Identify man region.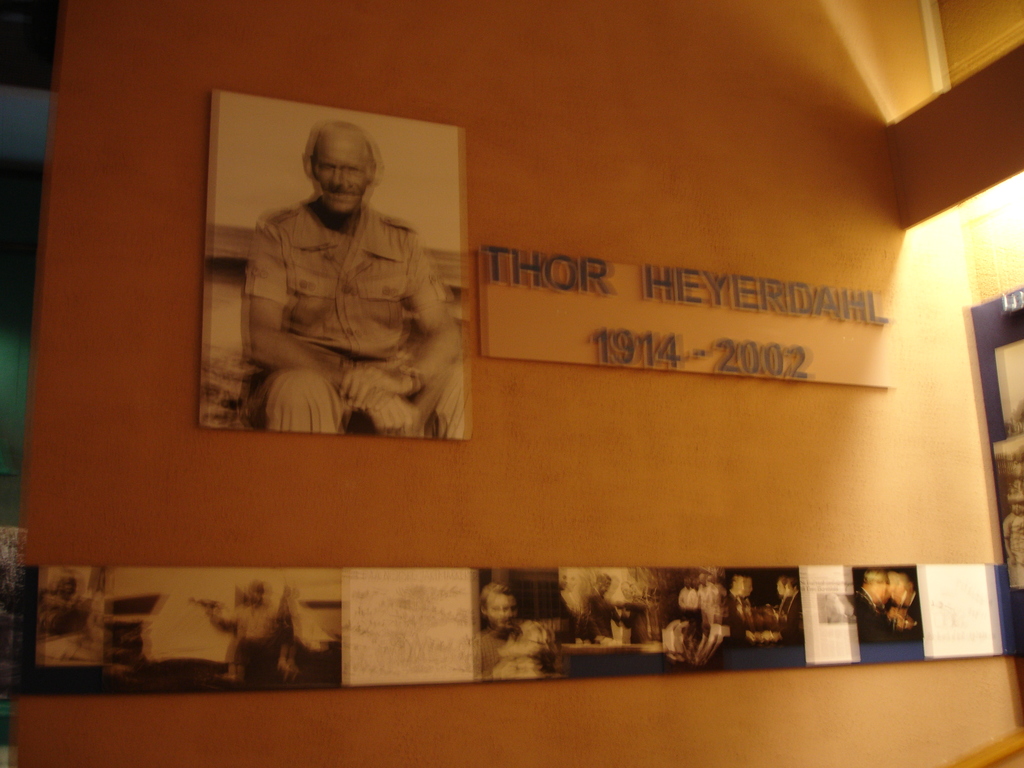
Region: [676, 575, 706, 646].
